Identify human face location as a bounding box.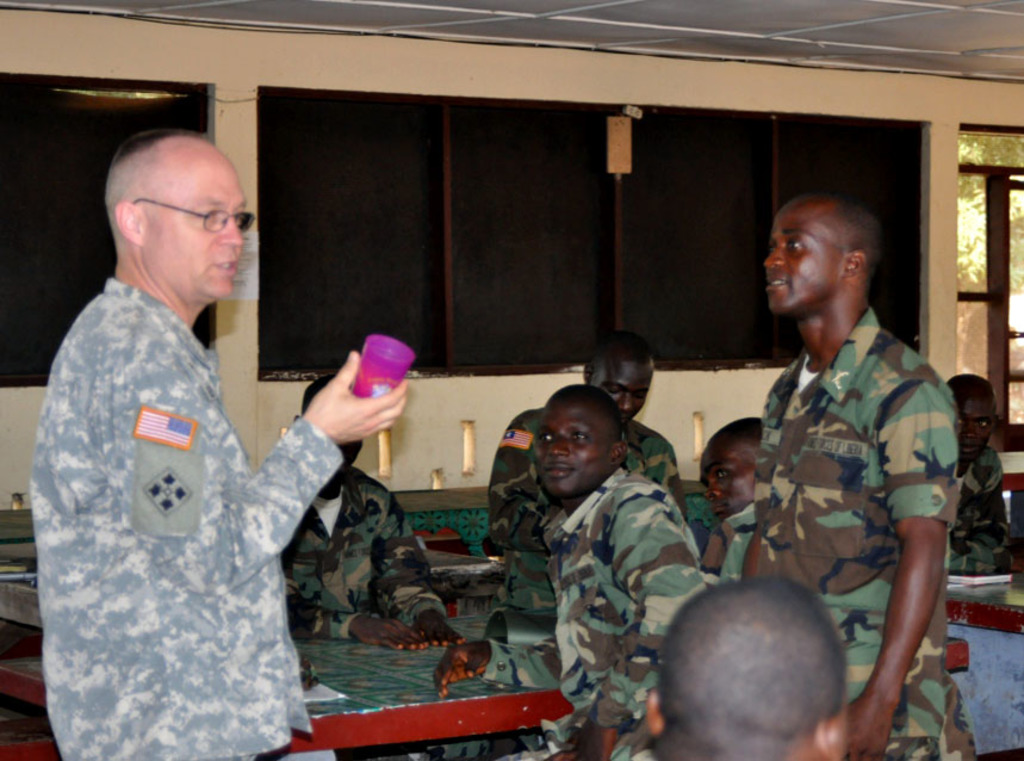
(x1=594, y1=357, x2=652, y2=415).
